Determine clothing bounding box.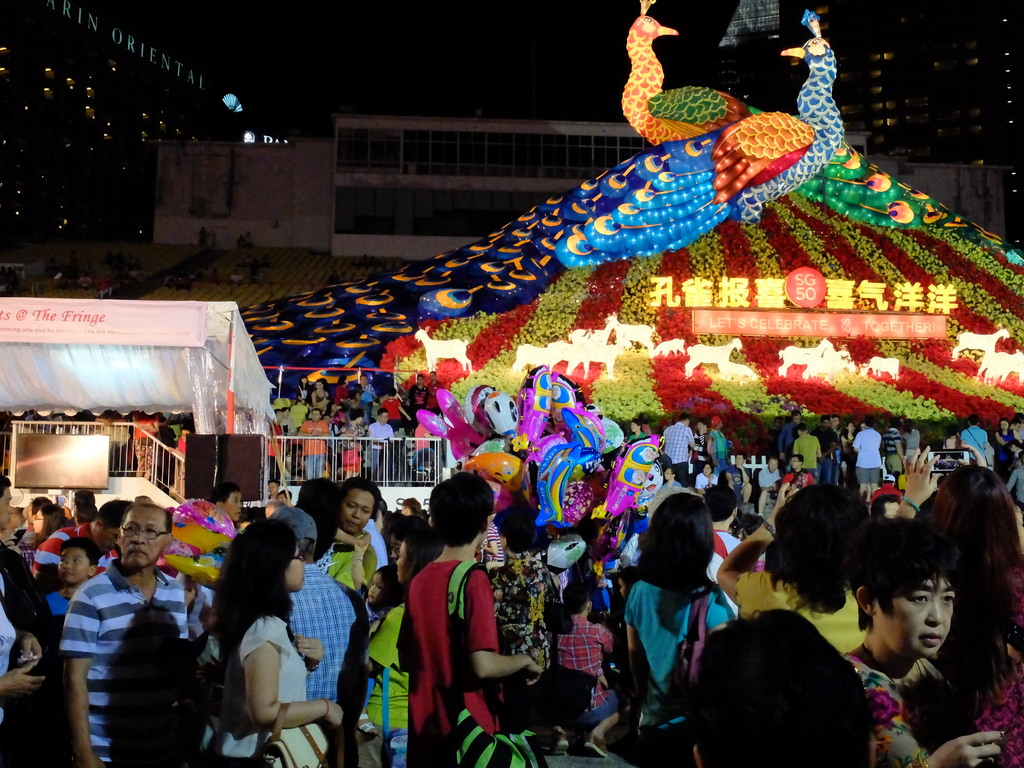
Determined: 399:523:514:744.
